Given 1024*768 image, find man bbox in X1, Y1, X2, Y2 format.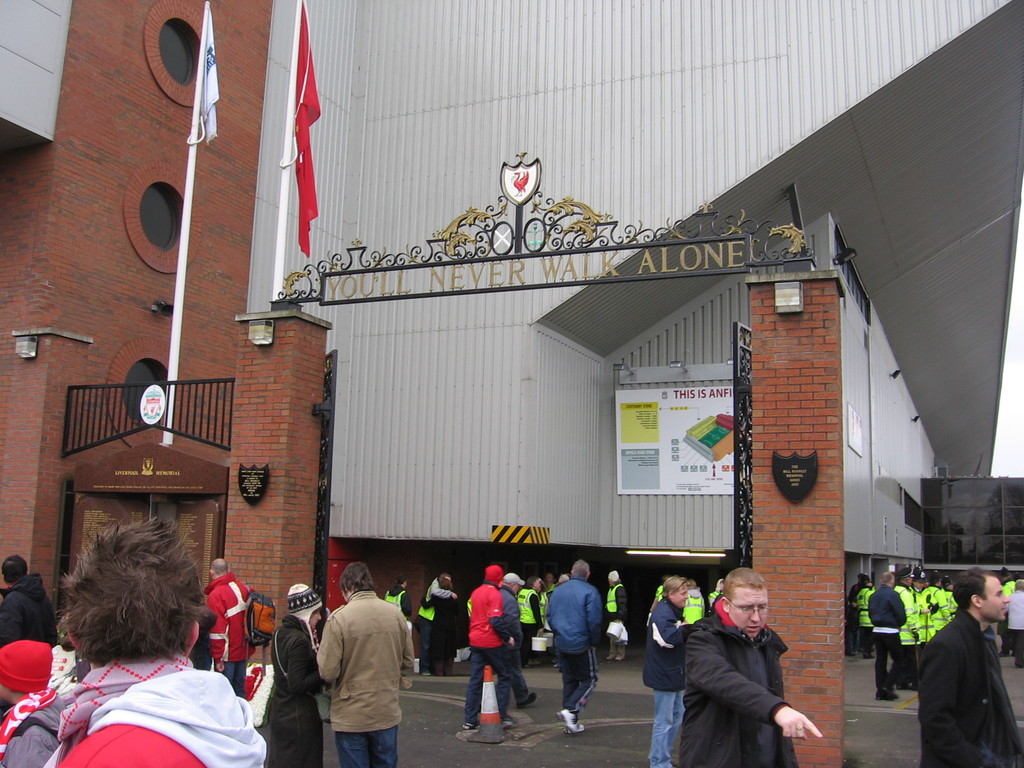
0, 641, 65, 767.
